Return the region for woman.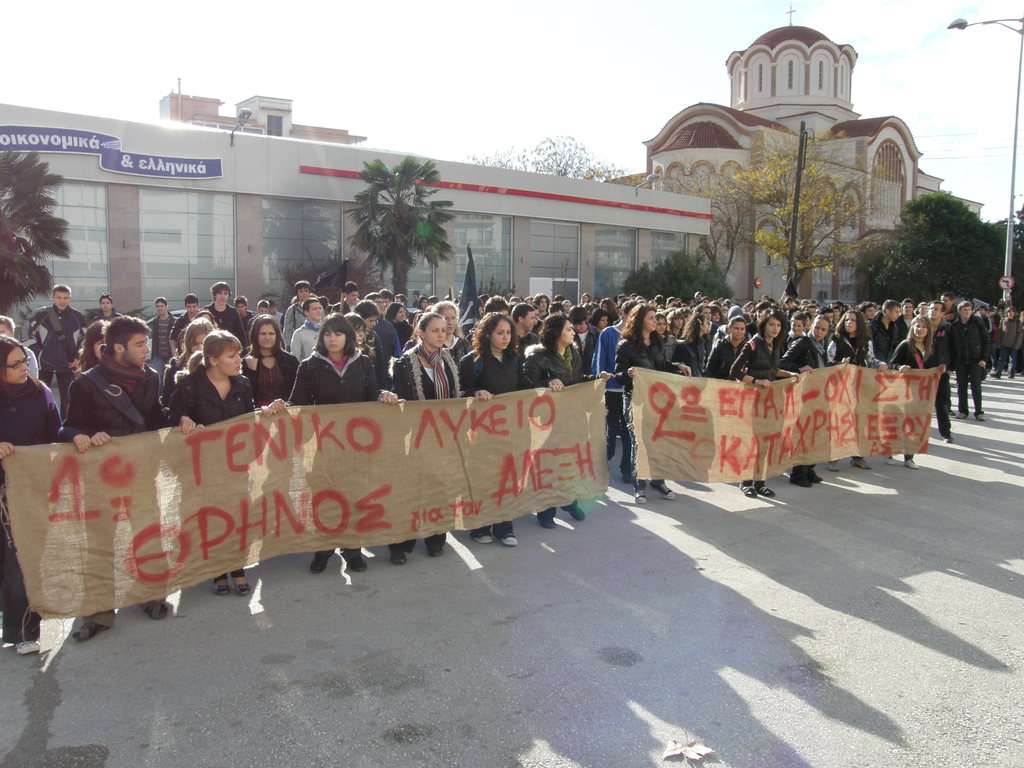
box(824, 312, 883, 469).
